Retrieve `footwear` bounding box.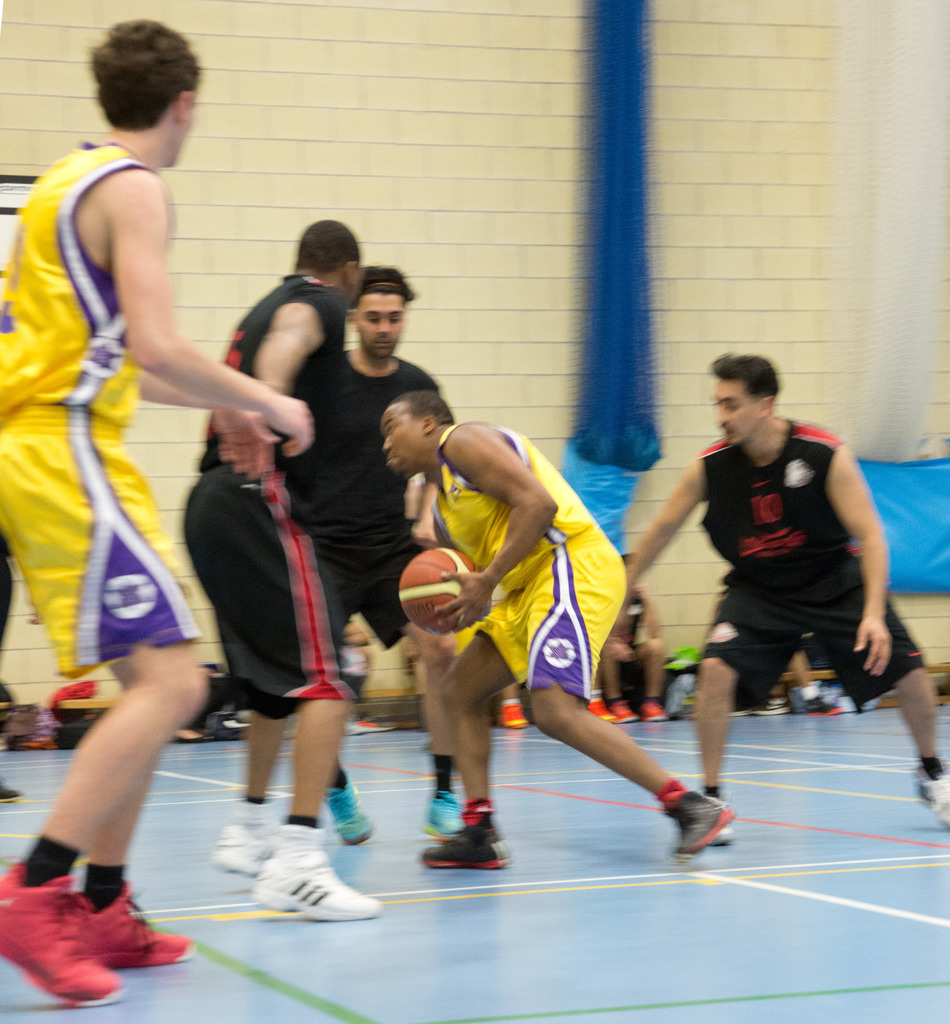
Bounding box: 415, 797, 509, 874.
